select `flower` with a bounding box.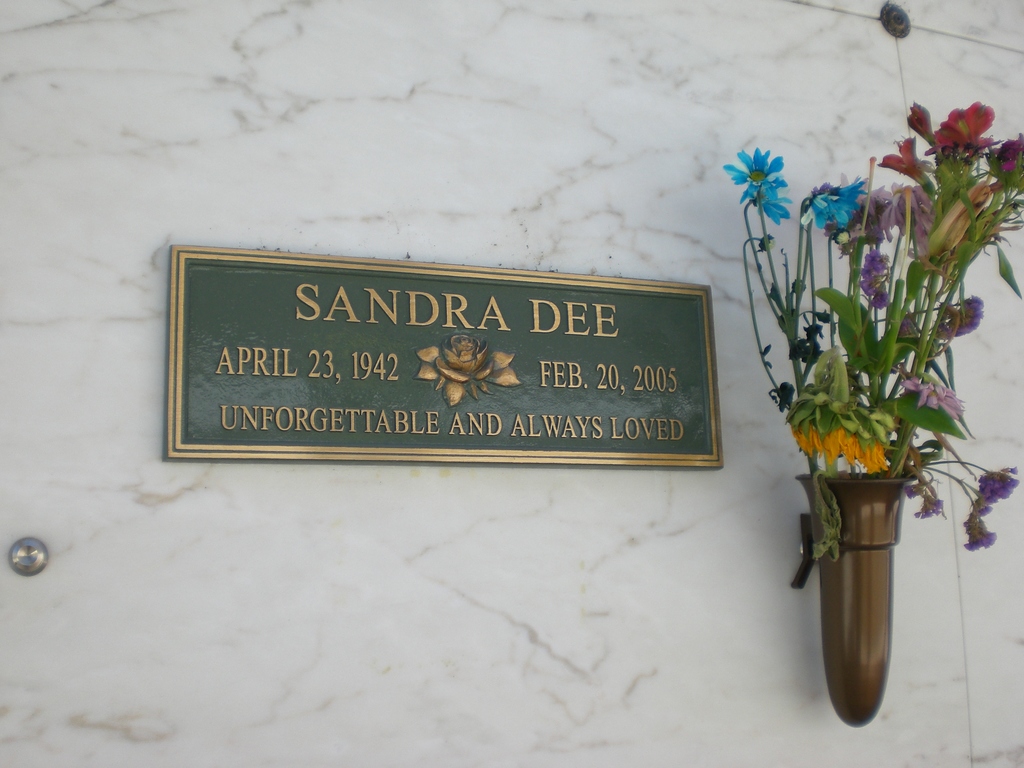
select_region(872, 135, 936, 192).
